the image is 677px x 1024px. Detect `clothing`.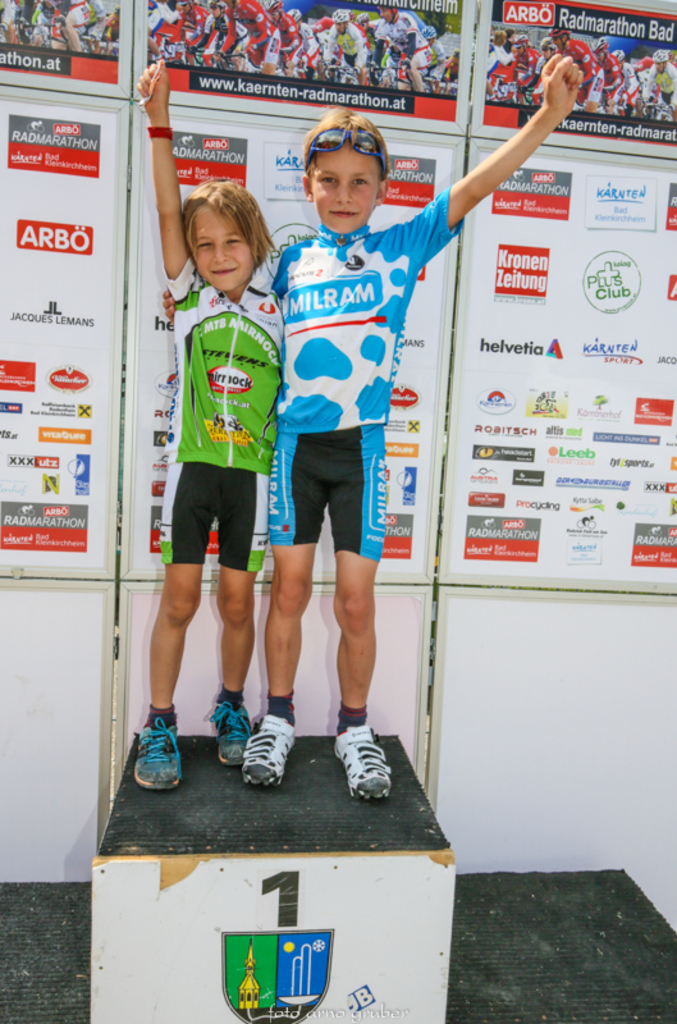
Detection: 429 42 440 78.
